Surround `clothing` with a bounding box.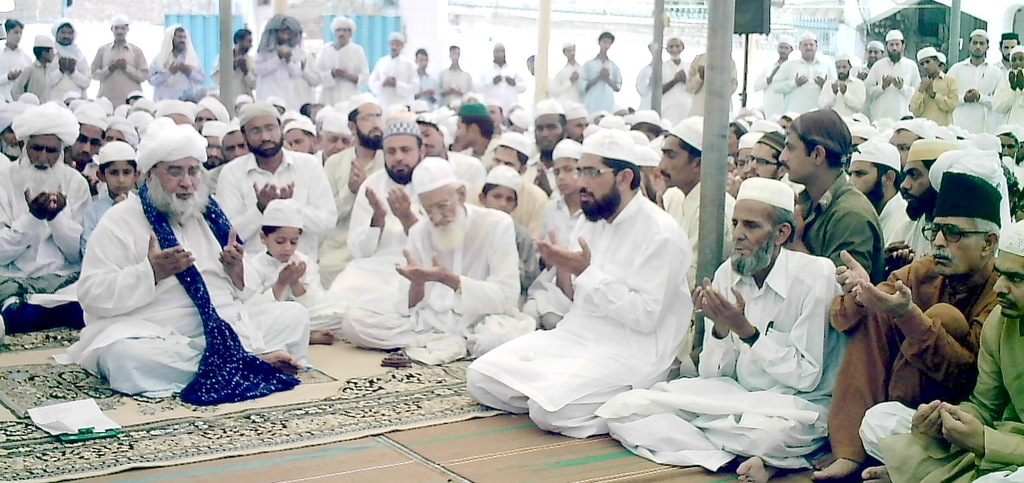
{"left": 480, "top": 63, "right": 526, "bottom": 125}.
